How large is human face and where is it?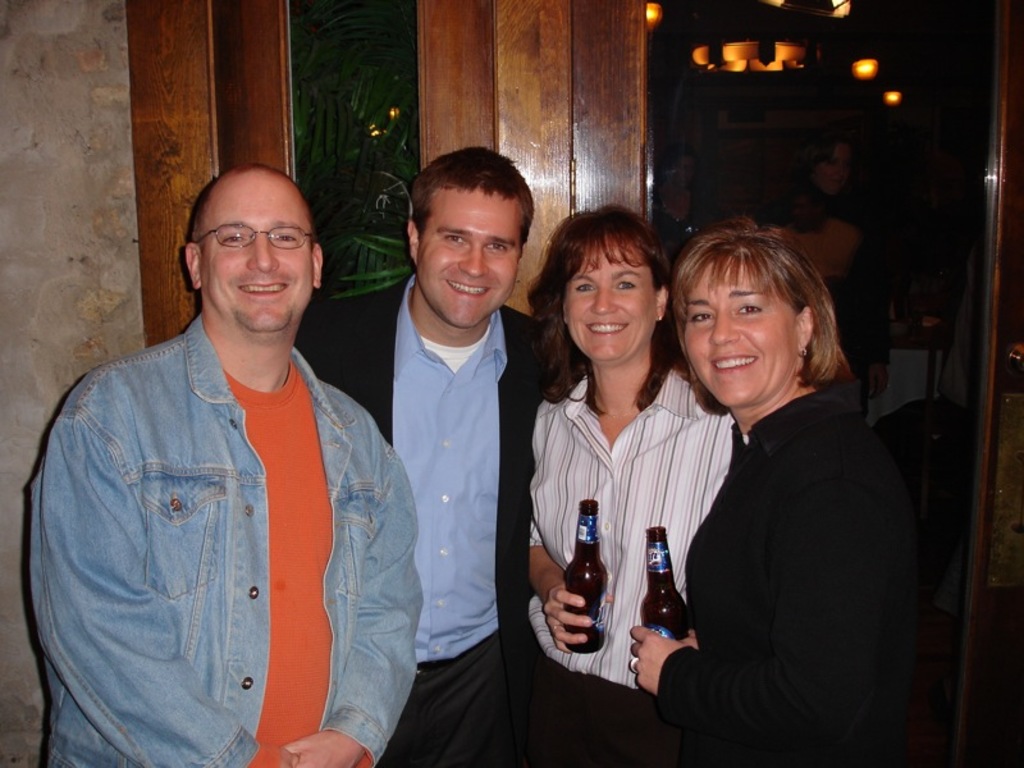
Bounding box: detection(567, 248, 662, 367).
